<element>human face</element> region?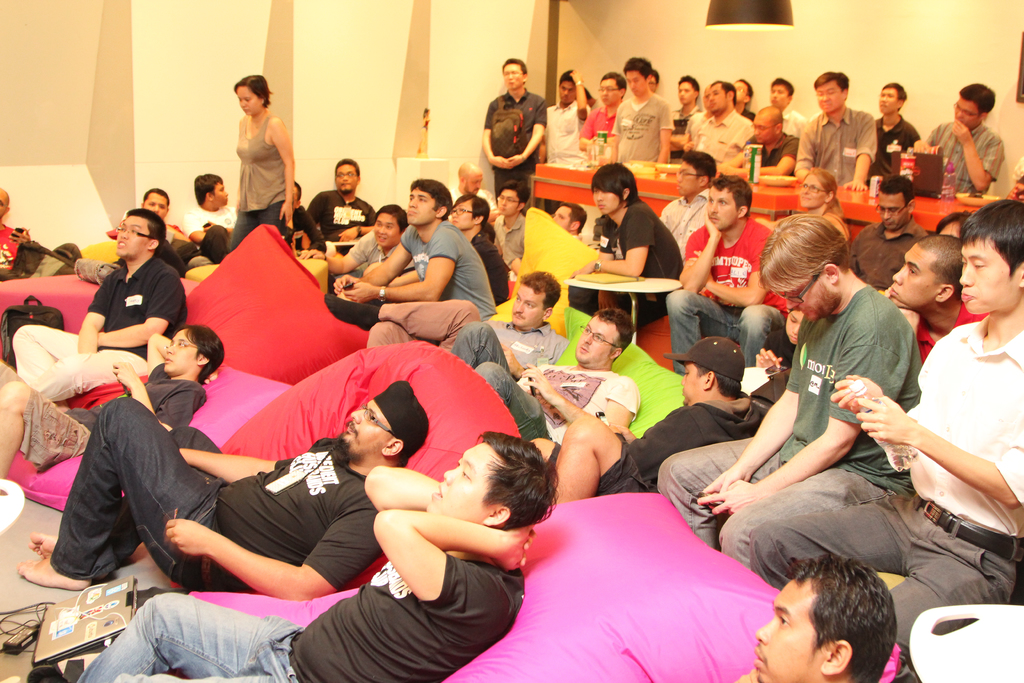
pyautogui.locateOnScreen(342, 399, 389, 454)
